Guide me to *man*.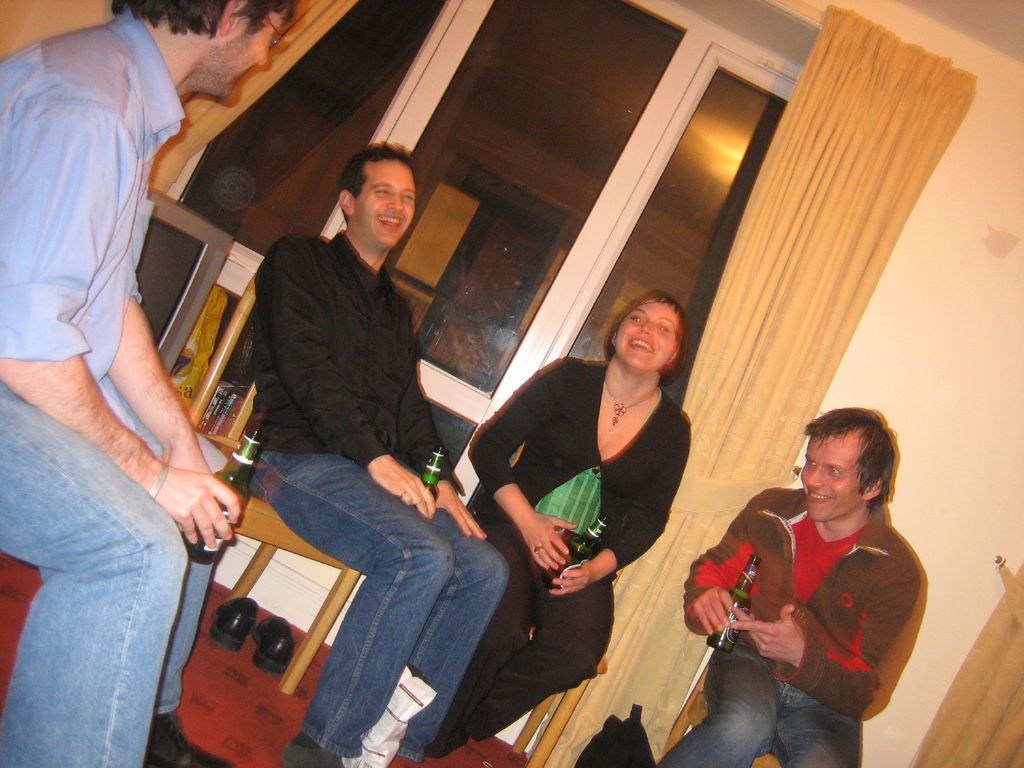
Guidance: bbox=(197, 146, 472, 710).
